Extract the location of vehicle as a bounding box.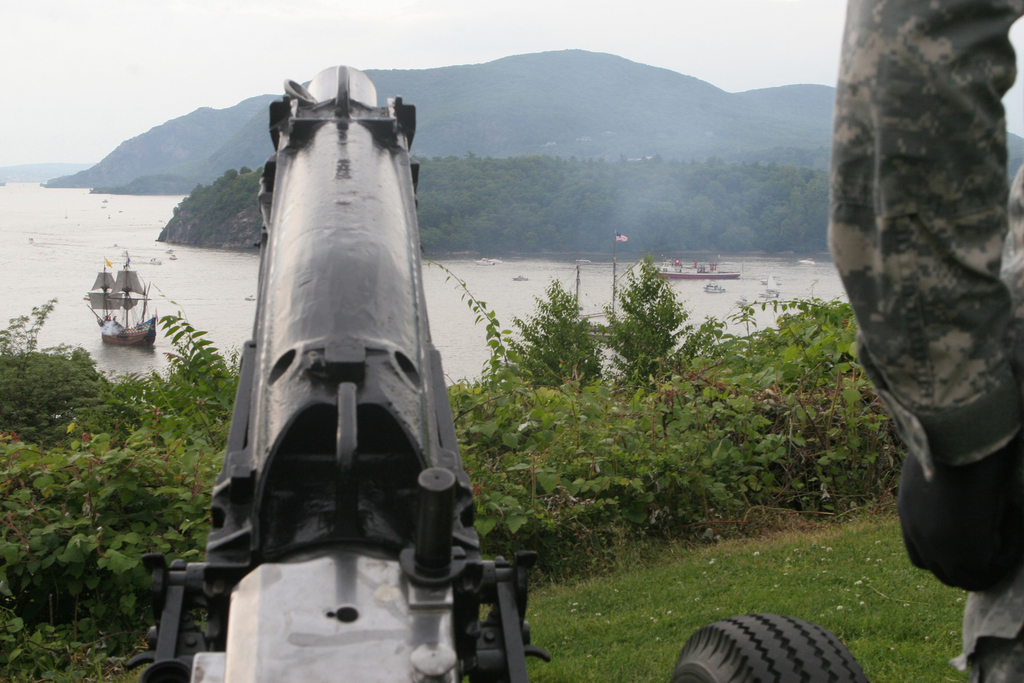
pyautogui.locateOnScreen(75, 249, 154, 345).
